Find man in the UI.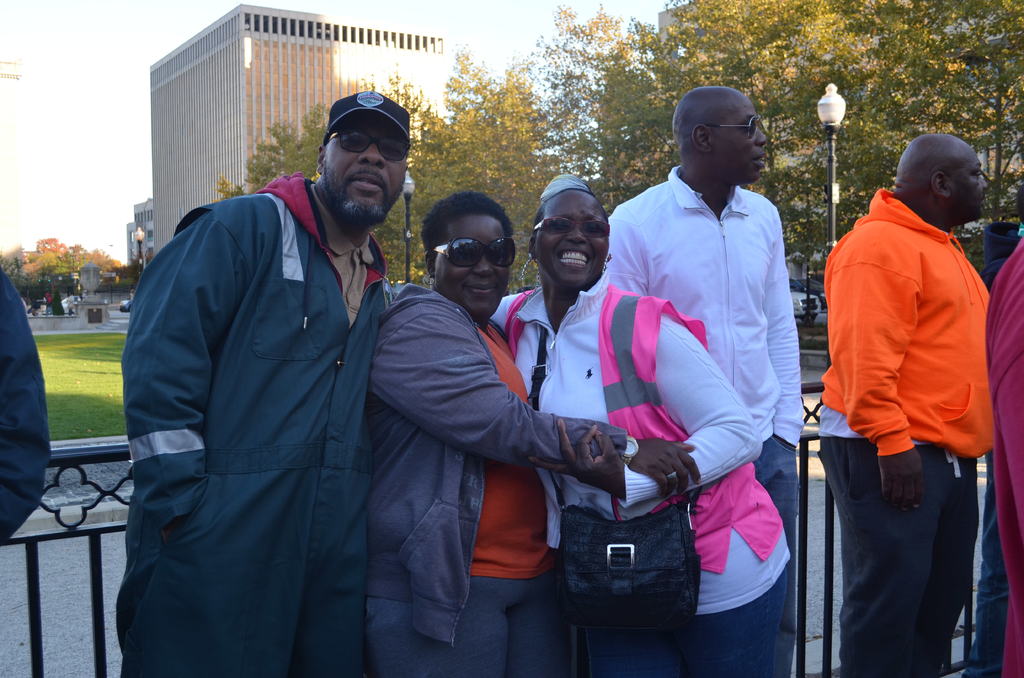
UI element at (595, 84, 804, 548).
